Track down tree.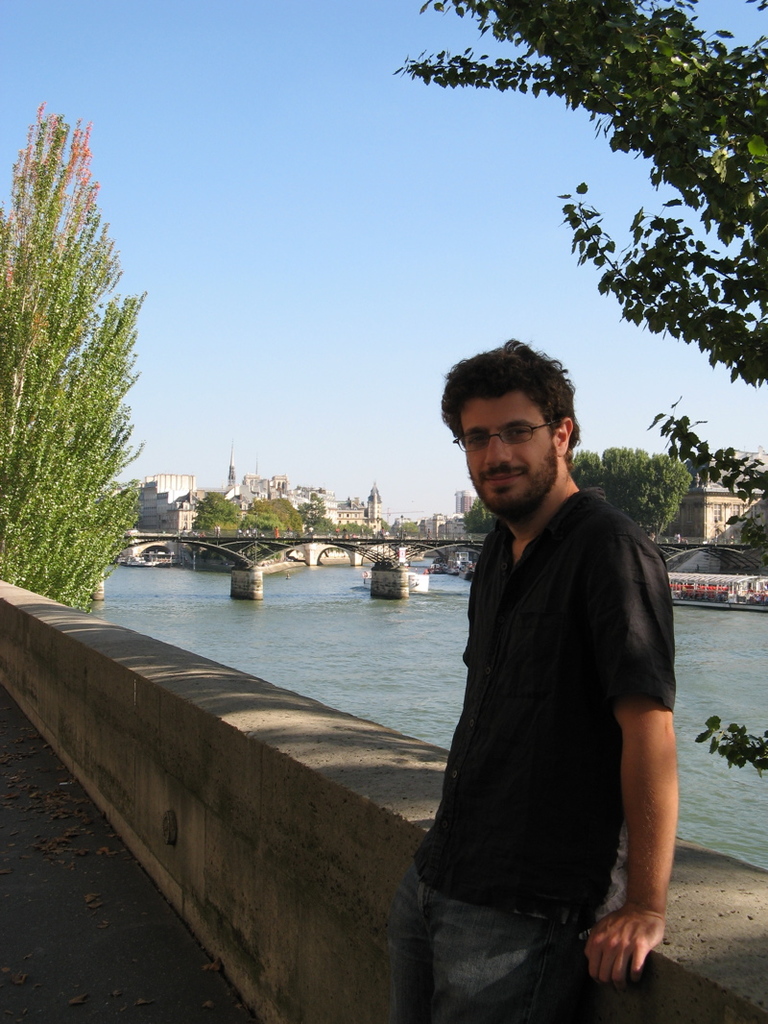
Tracked to <region>404, 0, 767, 790</region>.
